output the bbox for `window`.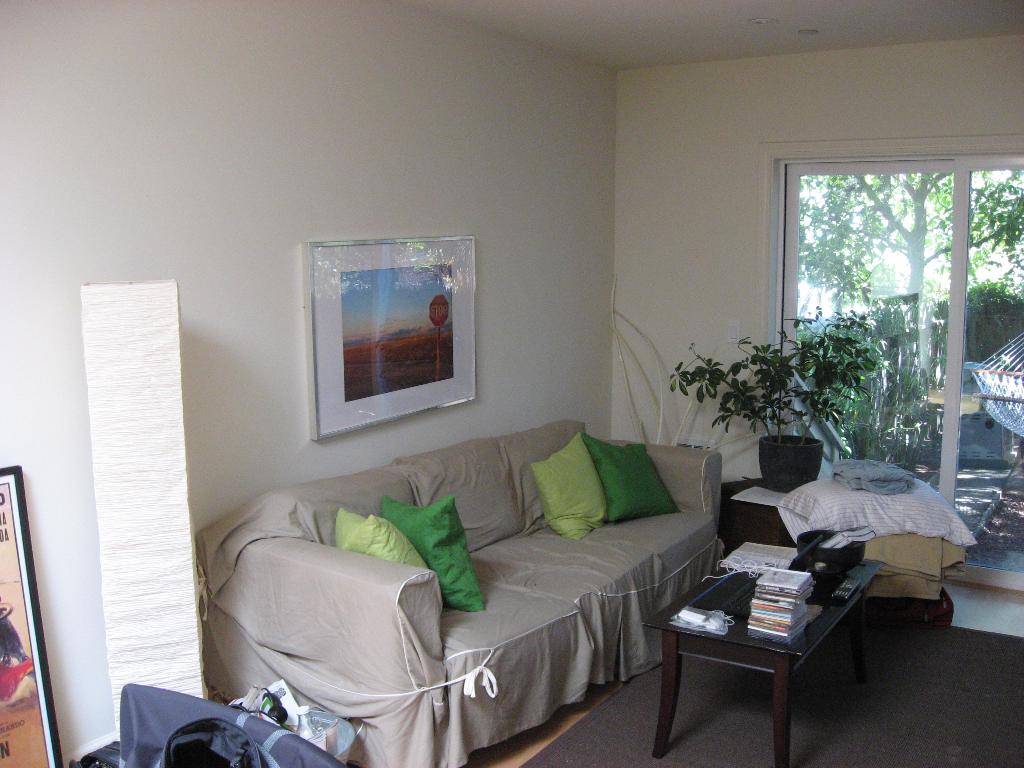
box(799, 157, 1023, 598).
